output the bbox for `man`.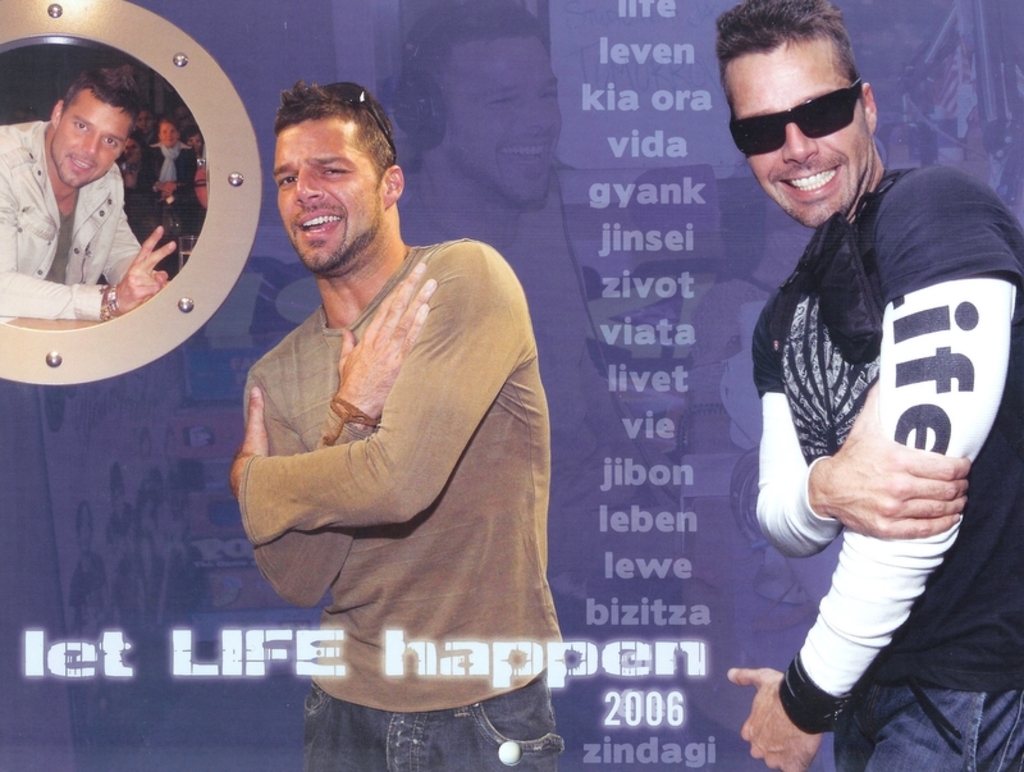
x1=105, y1=465, x2=141, y2=591.
